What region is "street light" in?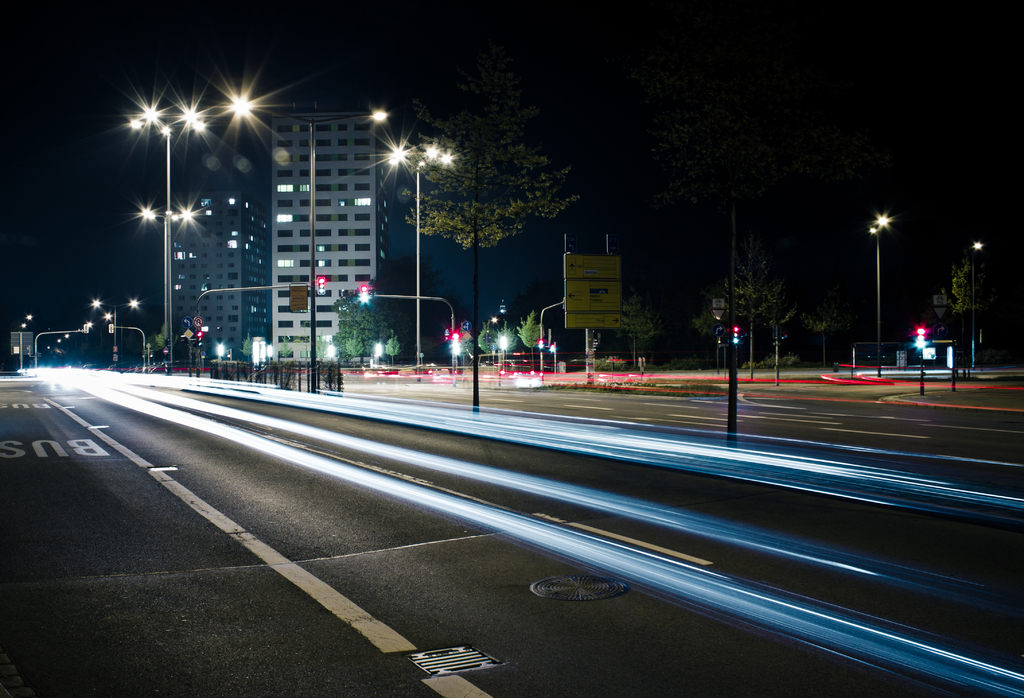
region(134, 204, 195, 364).
